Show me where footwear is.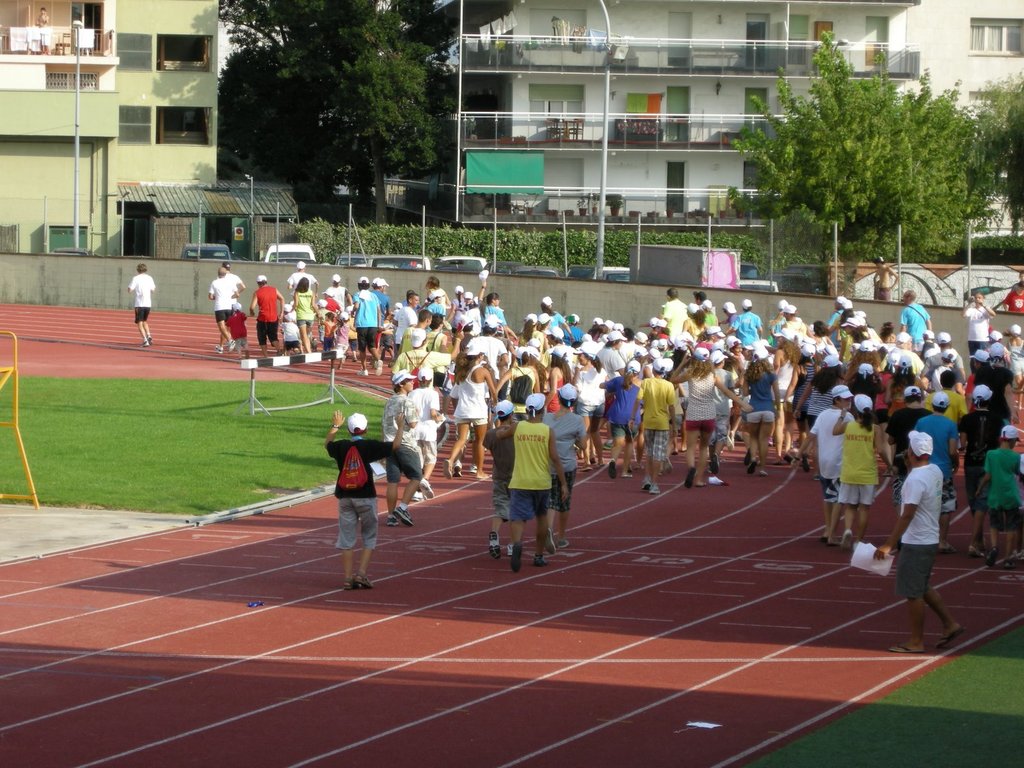
footwear is at x1=452 y1=461 x2=461 y2=476.
